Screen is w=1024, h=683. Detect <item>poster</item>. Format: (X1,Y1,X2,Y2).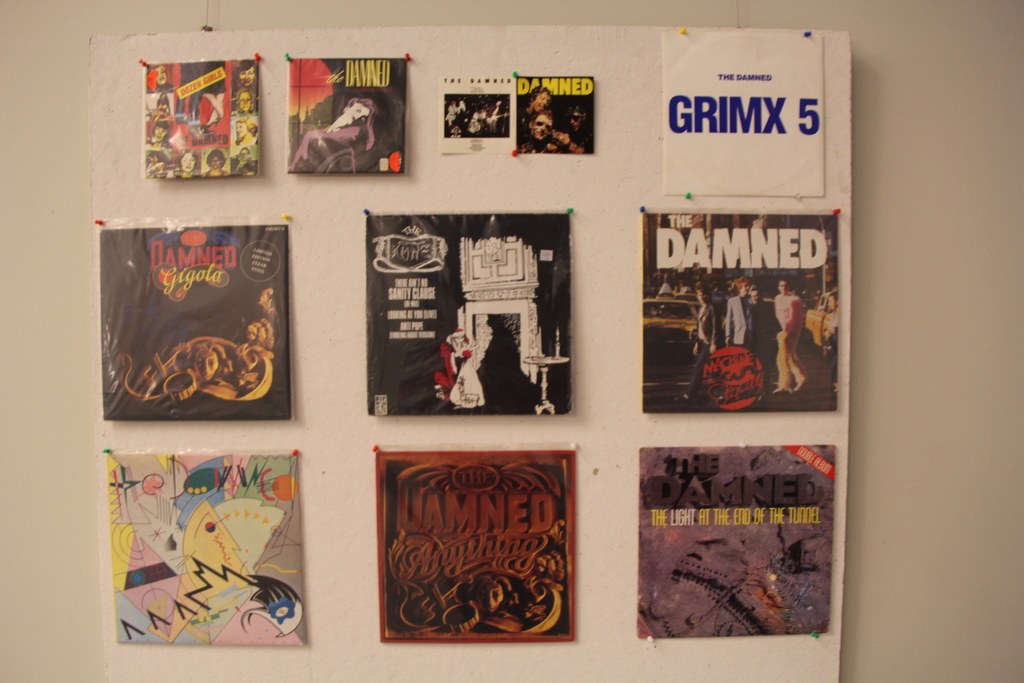
(435,69,601,160).
